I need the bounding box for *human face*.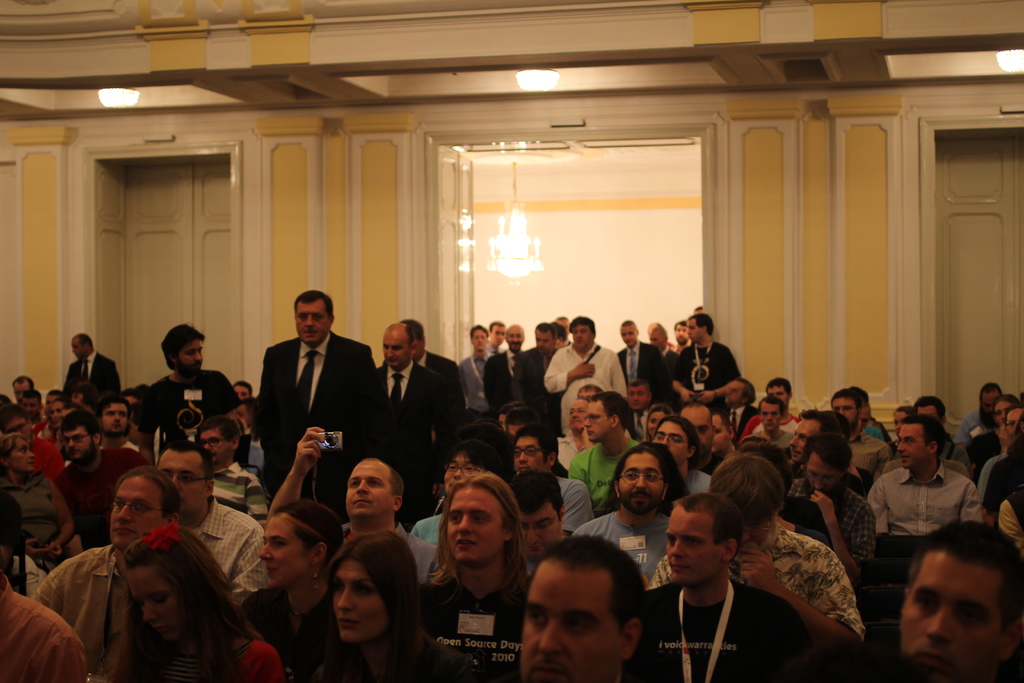
Here it is: x1=14 y1=381 x2=34 y2=408.
